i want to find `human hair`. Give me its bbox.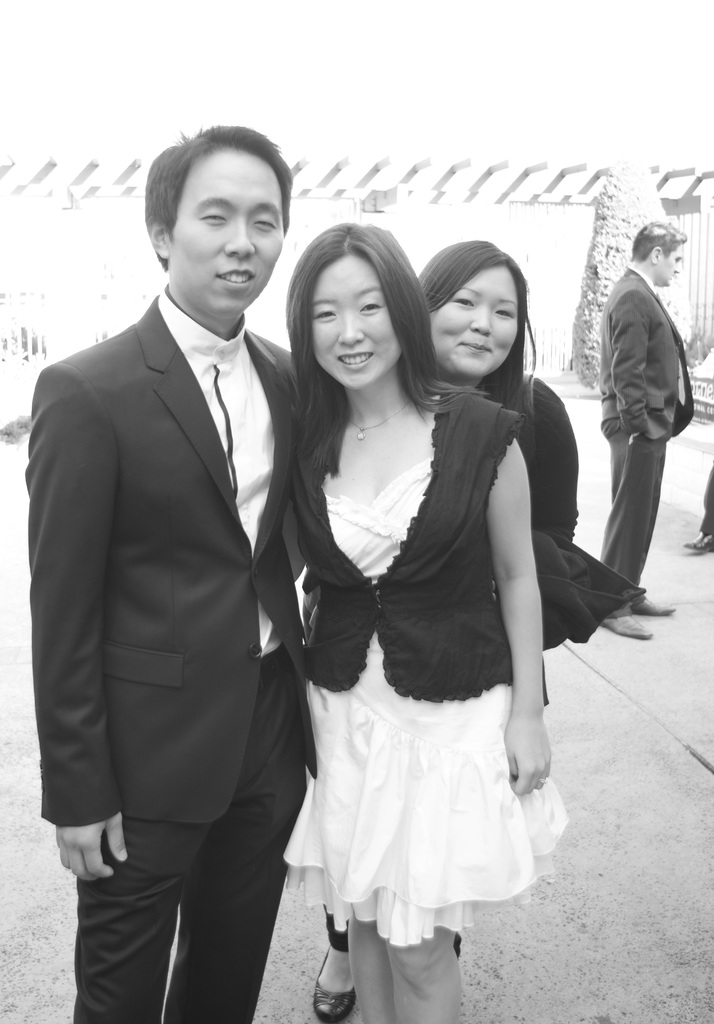
box(415, 241, 537, 477).
